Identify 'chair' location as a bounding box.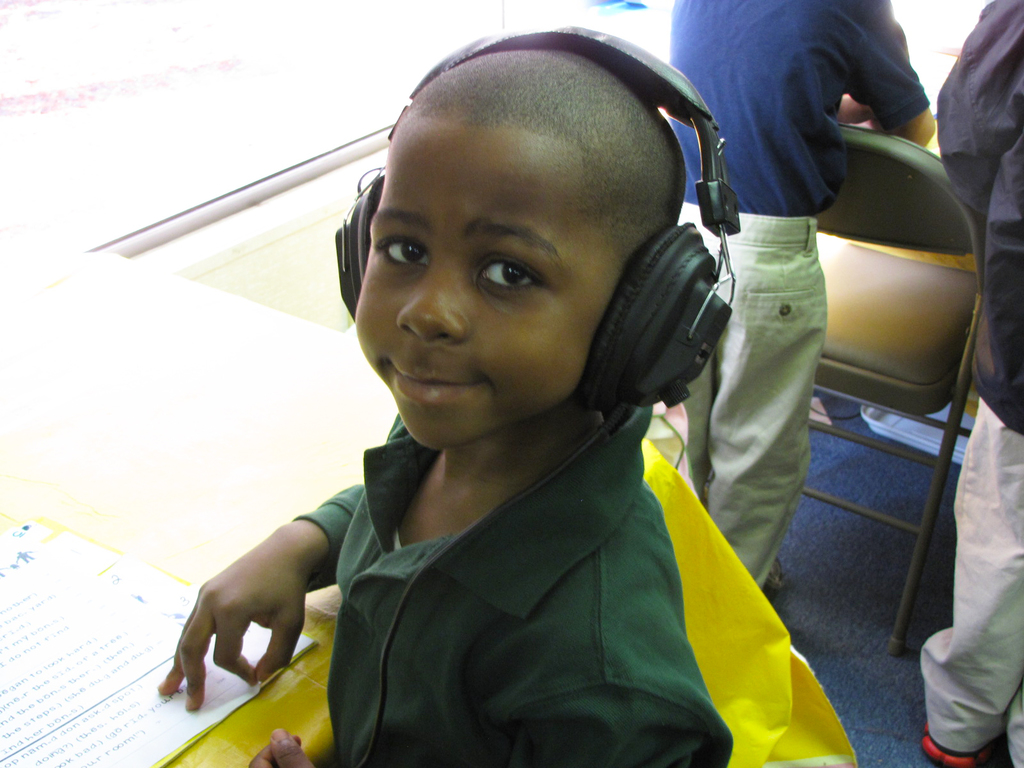
crop(822, 185, 986, 643).
